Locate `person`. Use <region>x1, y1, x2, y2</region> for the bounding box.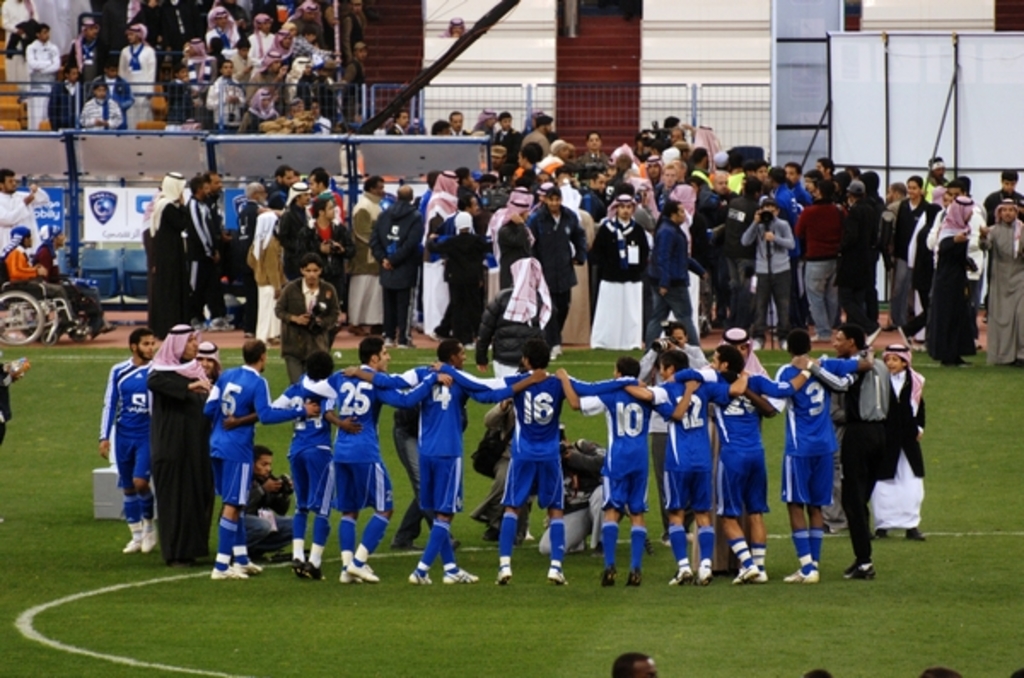
<region>191, 333, 230, 381</region>.
